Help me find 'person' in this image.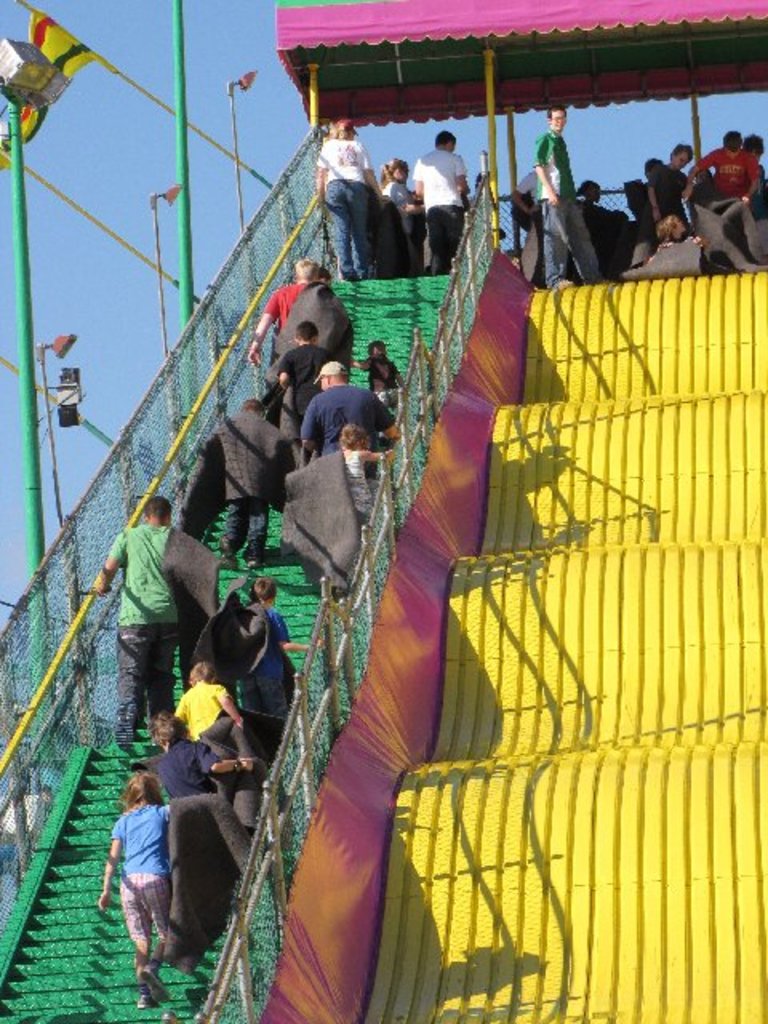
Found it: 264, 318, 334, 419.
